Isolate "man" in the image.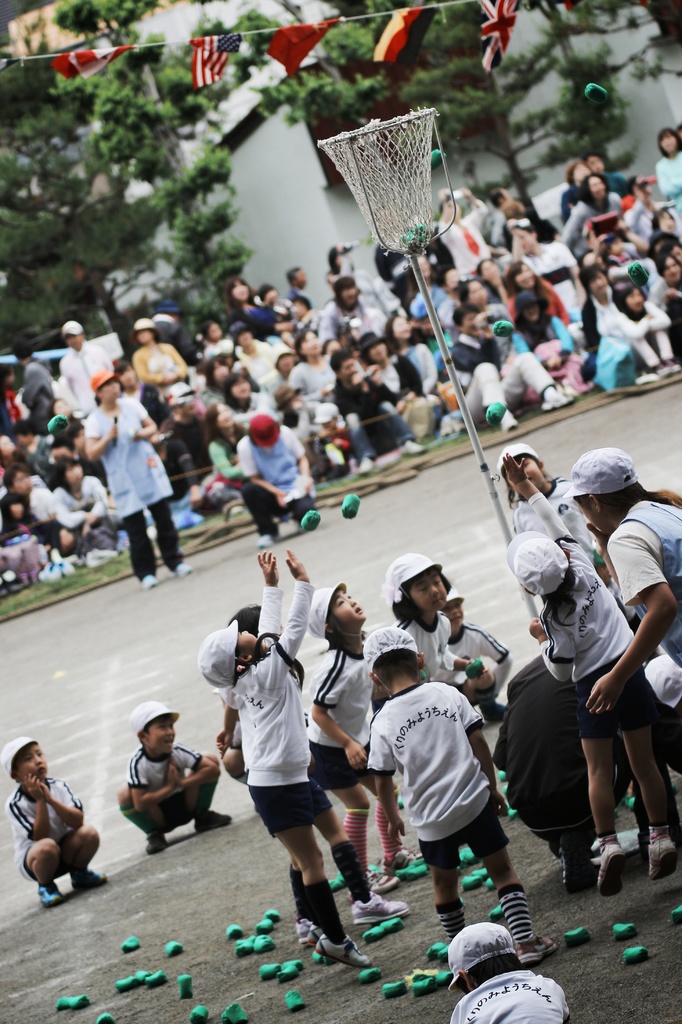
Isolated region: bbox(281, 261, 328, 340).
